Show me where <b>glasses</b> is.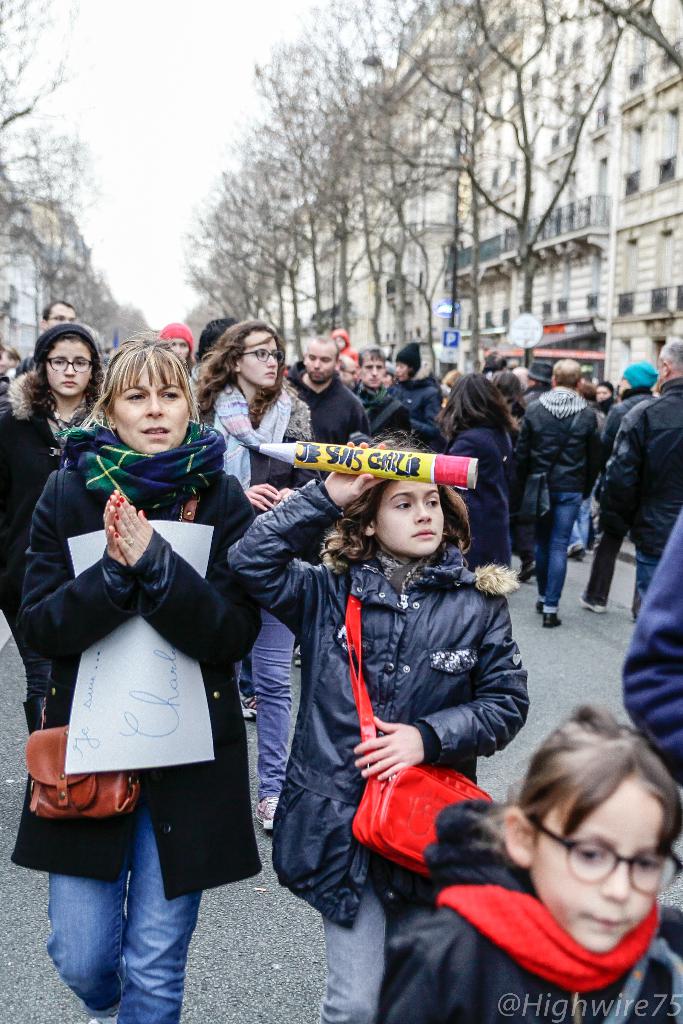
<b>glasses</b> is at pyautogui.locateOnScreen(234, 346, 285, 364).
